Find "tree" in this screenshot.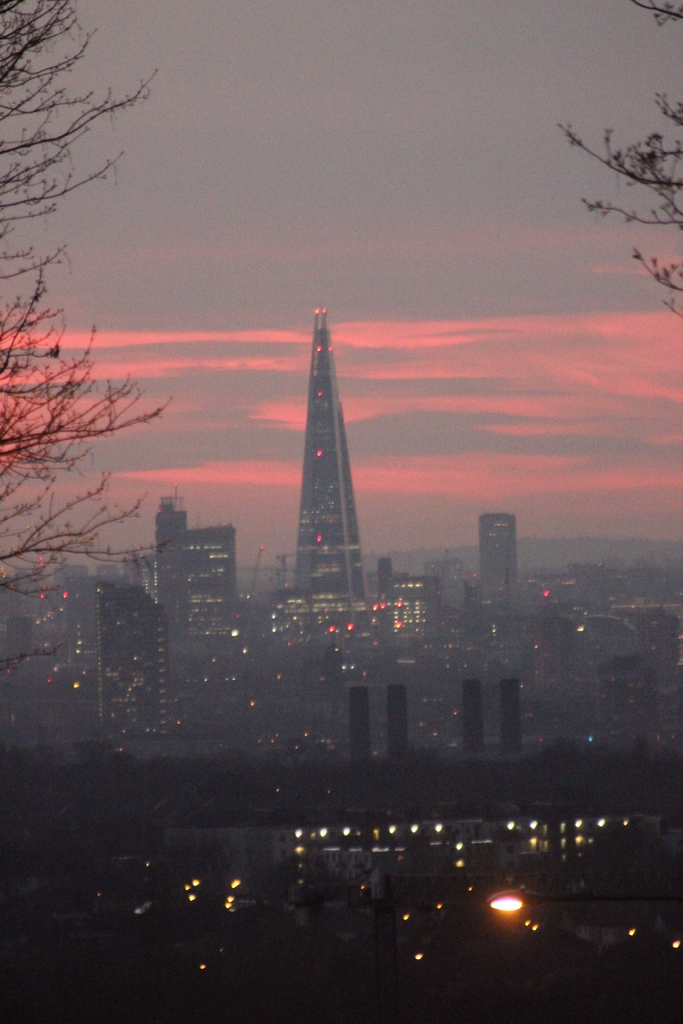
The bounding box for "tree" is {"x1": 8, "y1": 51, "x2": 186, "y2": 650}.
